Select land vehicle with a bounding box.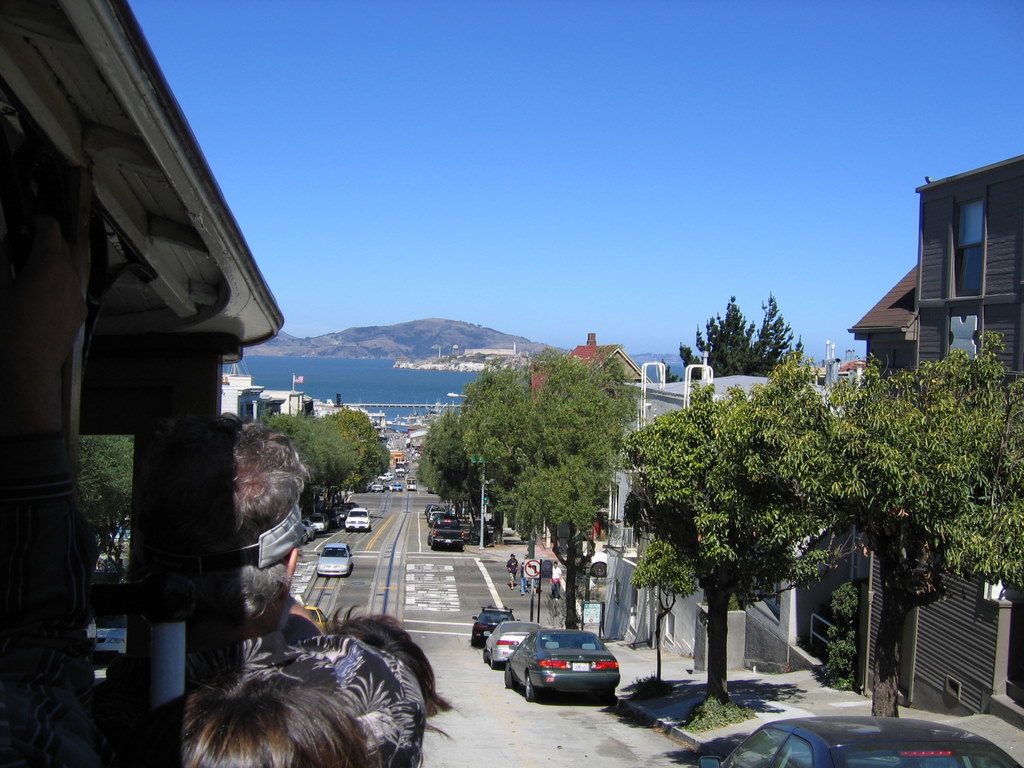
308:510:327:533.
